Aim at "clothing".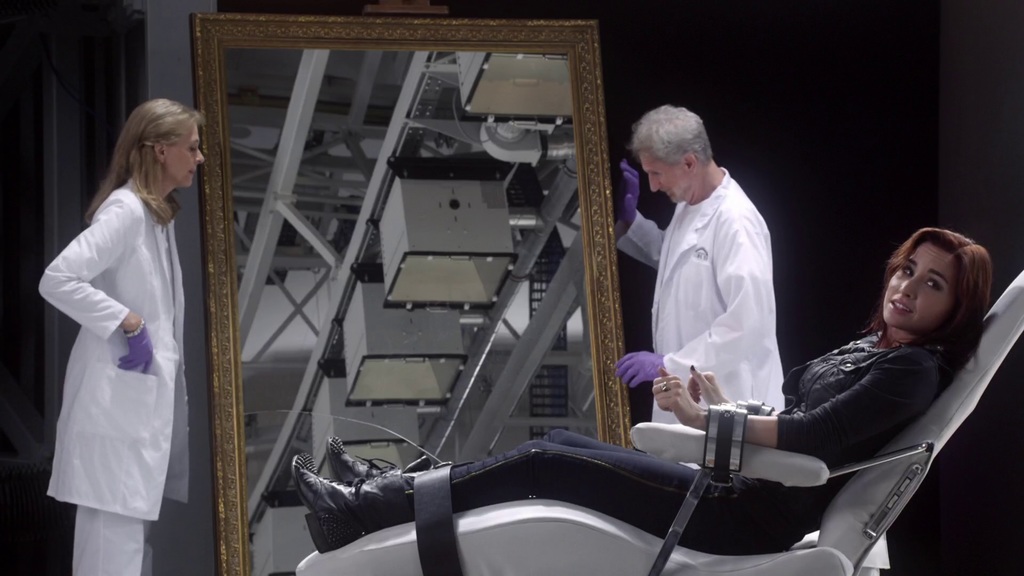
Aimed at left=612, top=163, right=789, bottom=438.
